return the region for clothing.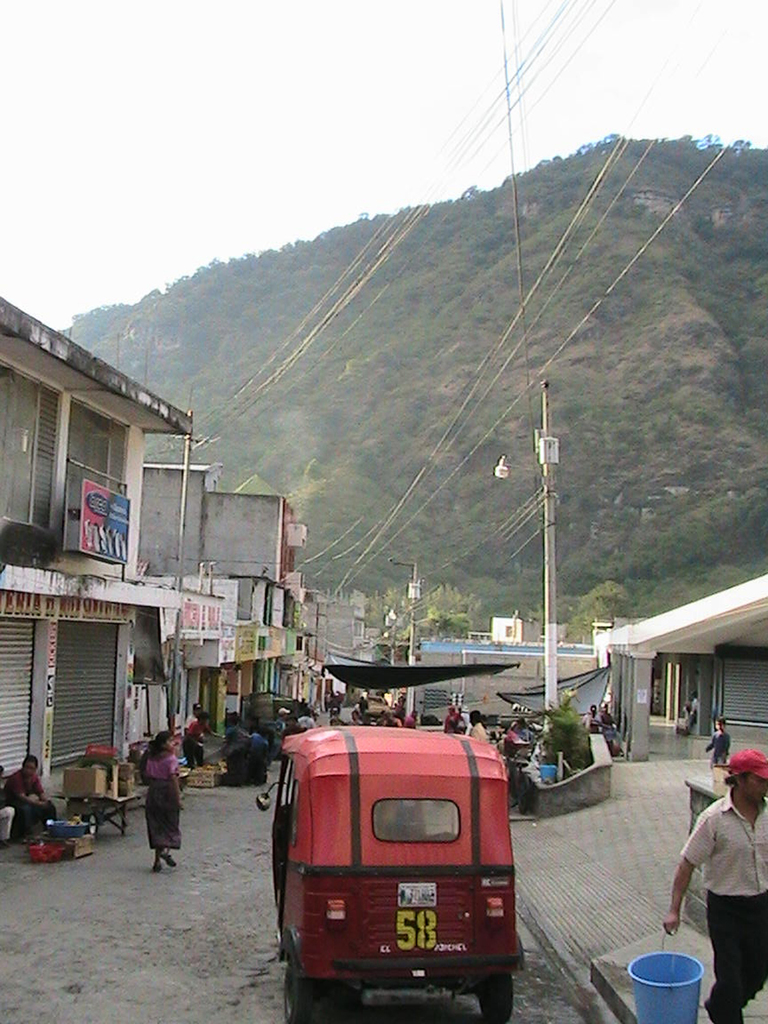
detection(352, 700, 366, 721).
